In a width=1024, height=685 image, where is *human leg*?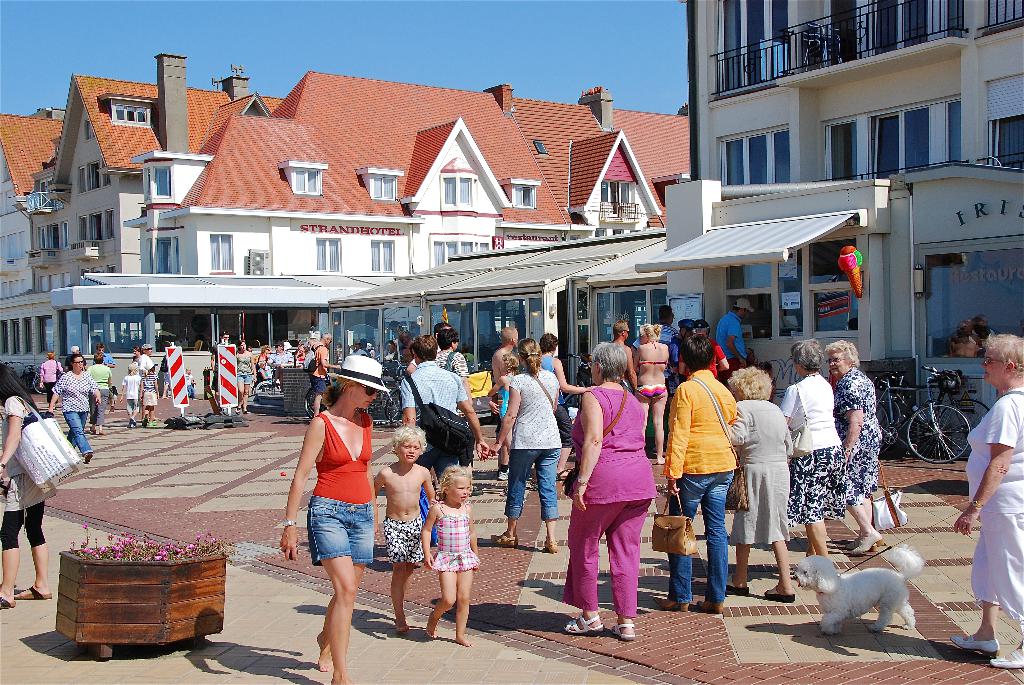
box=[769, 548, 795, 598].
